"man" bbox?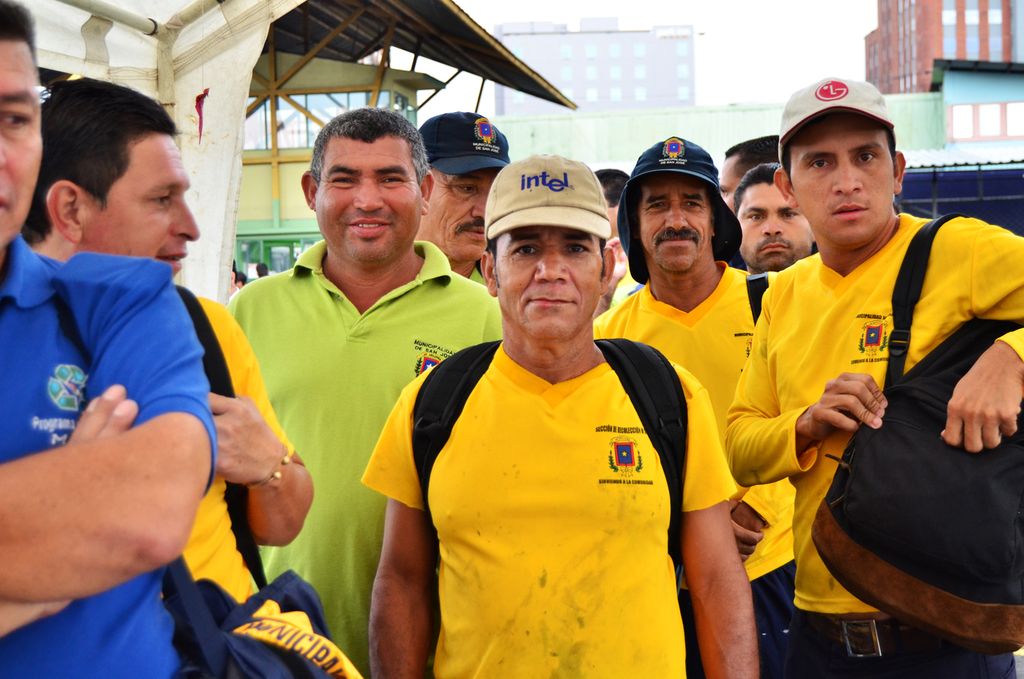
[x1=225, y1=105, x2=504, y2=678]
